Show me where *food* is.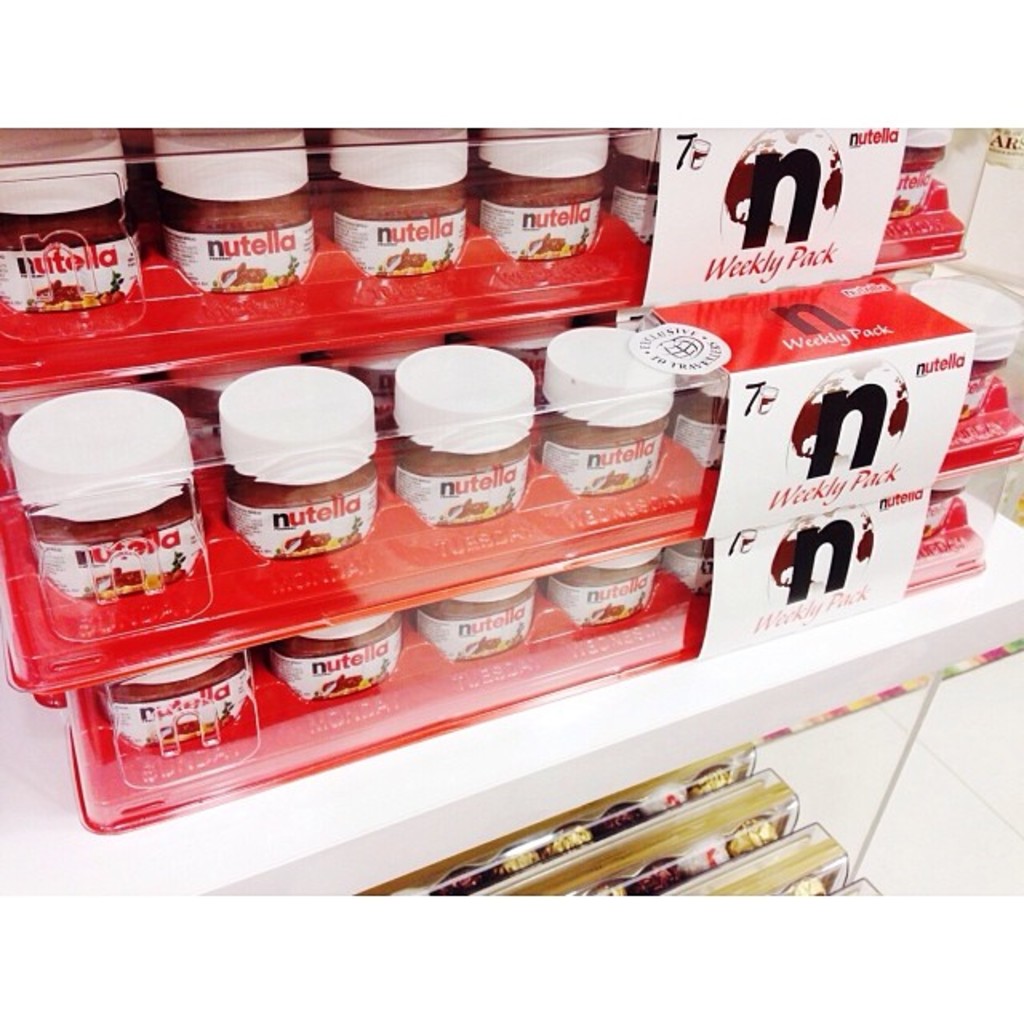
*food* is at select_region(589, 874, 629, 898).
